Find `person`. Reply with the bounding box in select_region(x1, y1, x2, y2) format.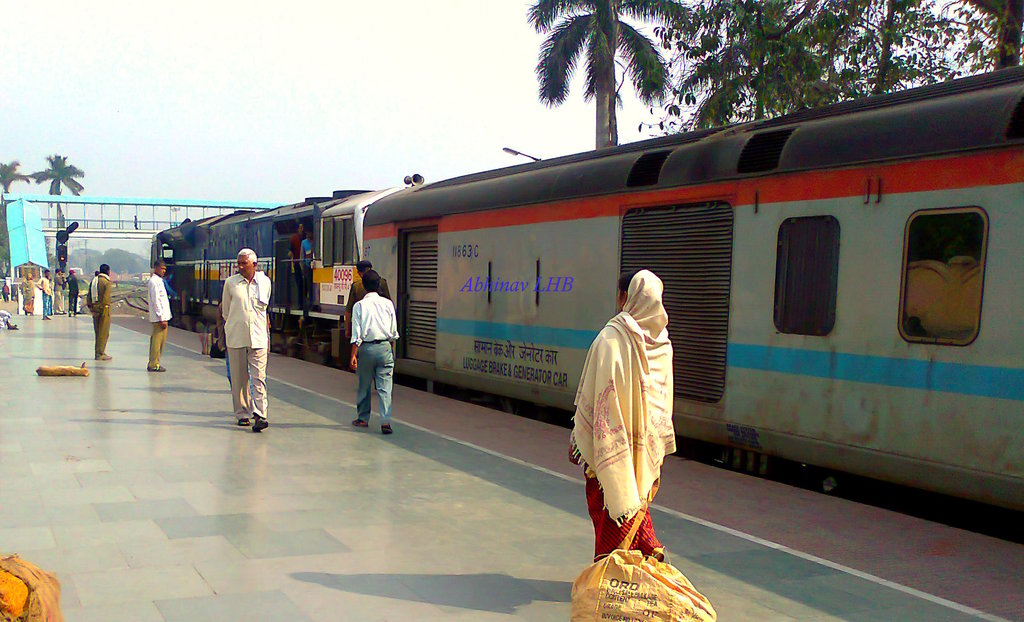
select_region(348, 267, 400, 436).
